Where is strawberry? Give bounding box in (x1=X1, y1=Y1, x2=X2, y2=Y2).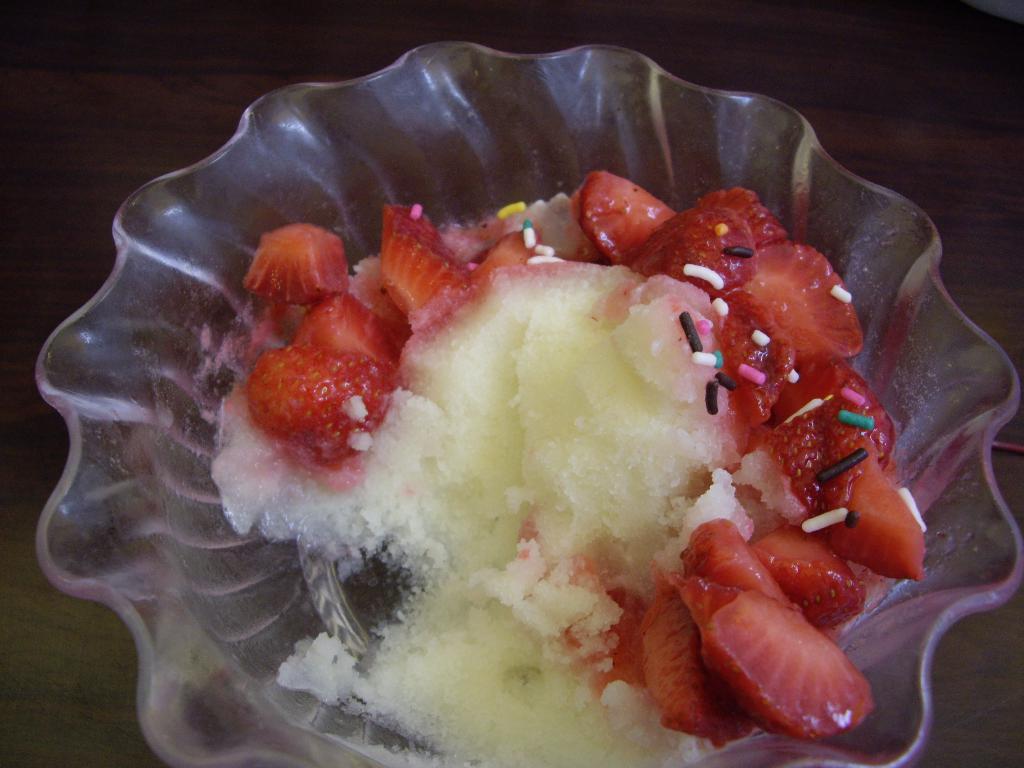
(x1=697, y1=230, x2=913, y2=387).
